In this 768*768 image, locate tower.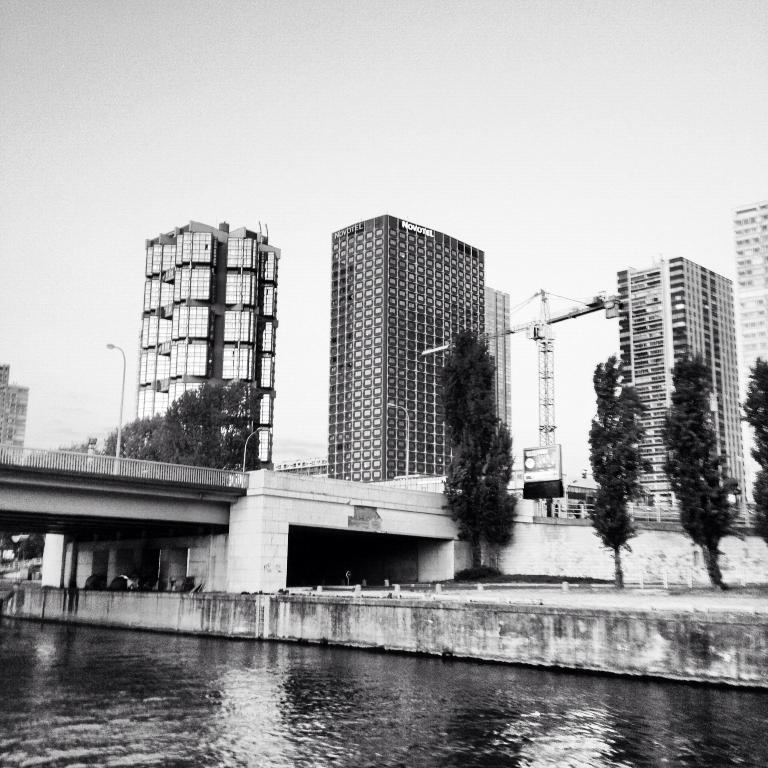
Bounding box: box=[115, 201, 306, 459].
